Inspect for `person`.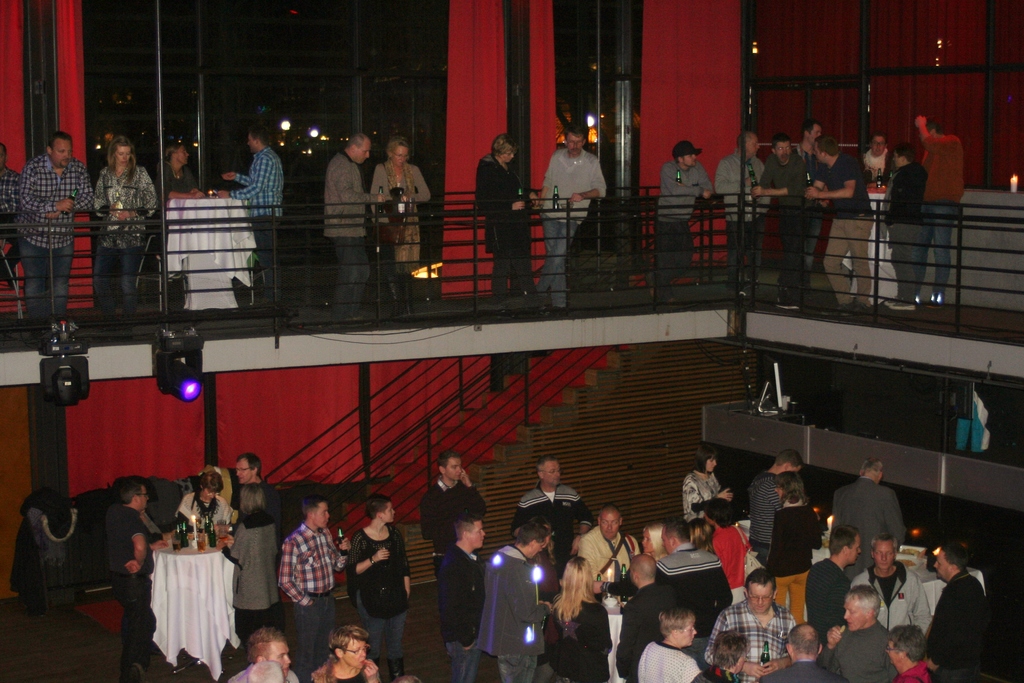
Inspection: select_region(700, 494, 748, 578).
